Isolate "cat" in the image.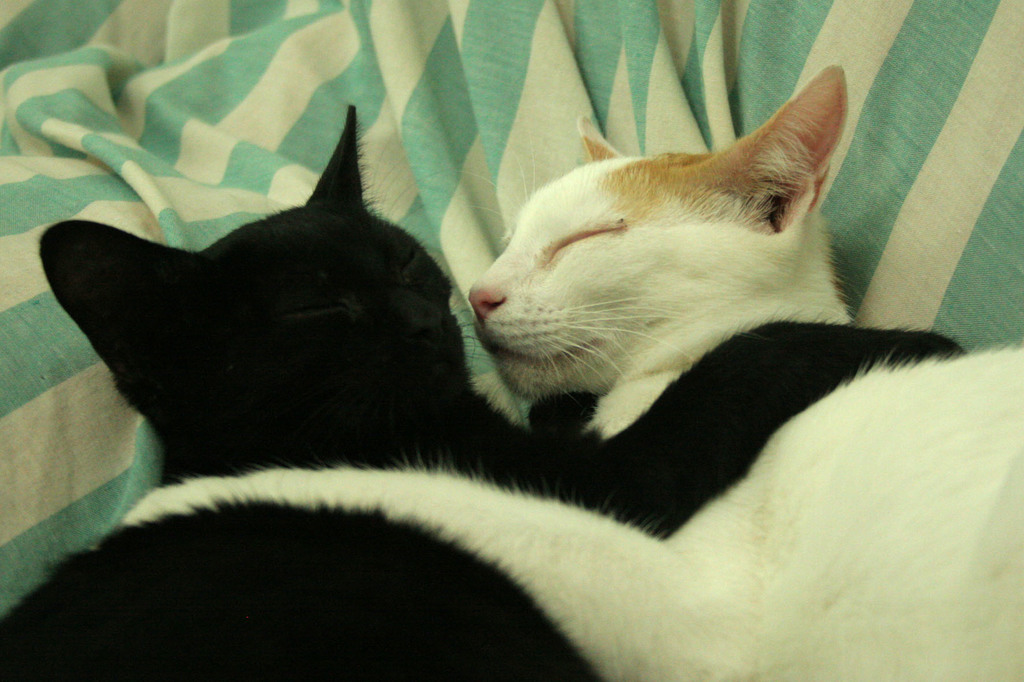
Isolated region: <box>115,59,1023,681</box>.
